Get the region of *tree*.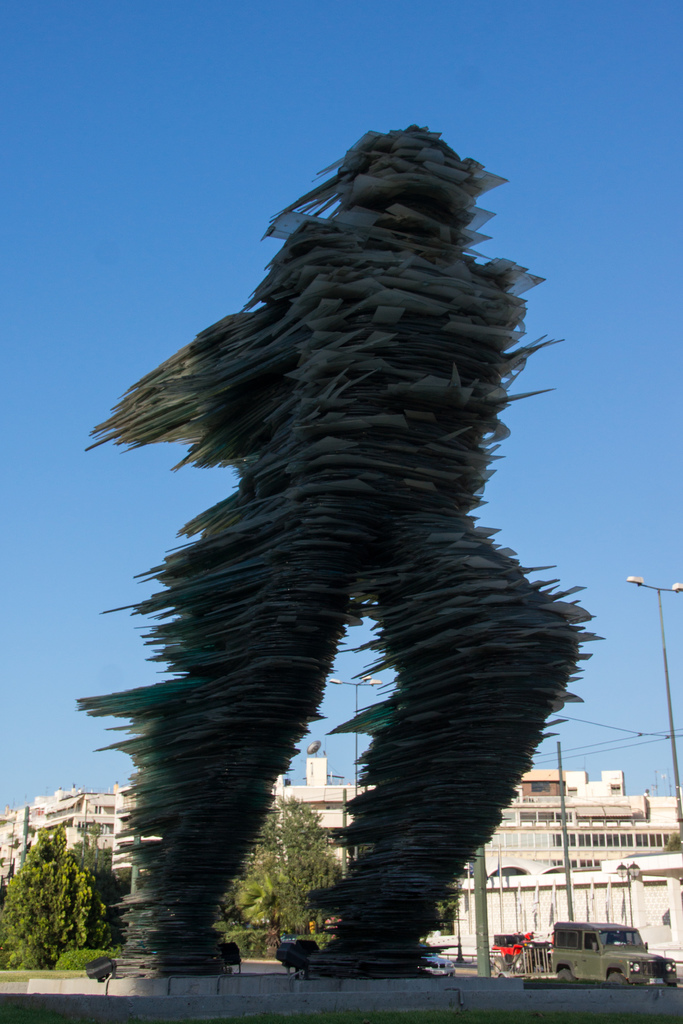
(0,824,120,968).
